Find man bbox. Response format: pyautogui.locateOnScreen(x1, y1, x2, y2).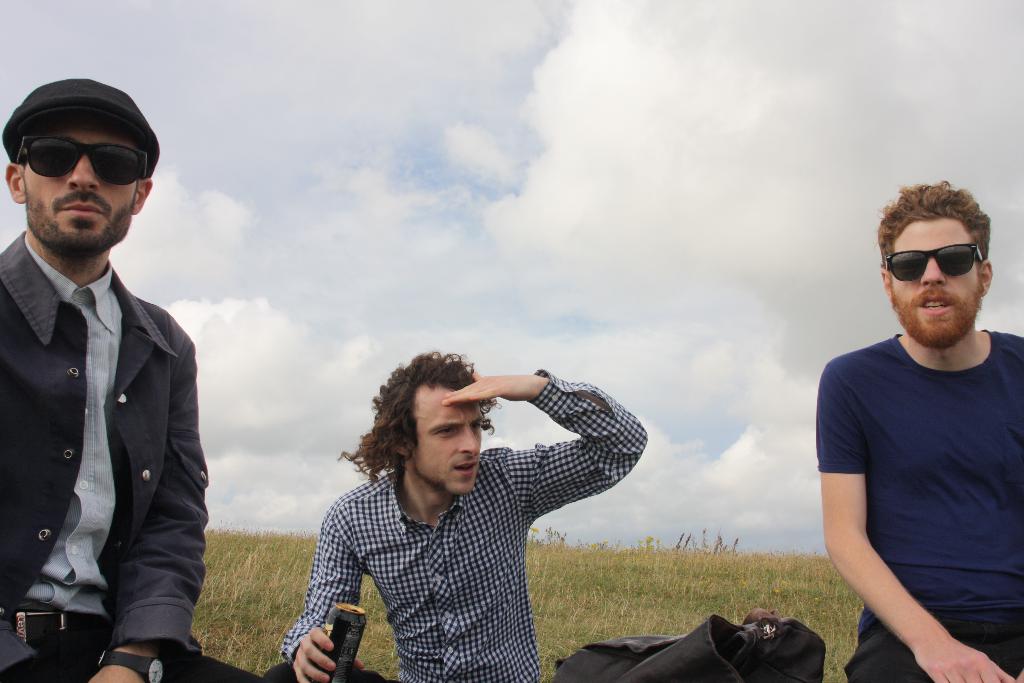
pyautogui.locateOnScreen(0, 78, 214, 677).
